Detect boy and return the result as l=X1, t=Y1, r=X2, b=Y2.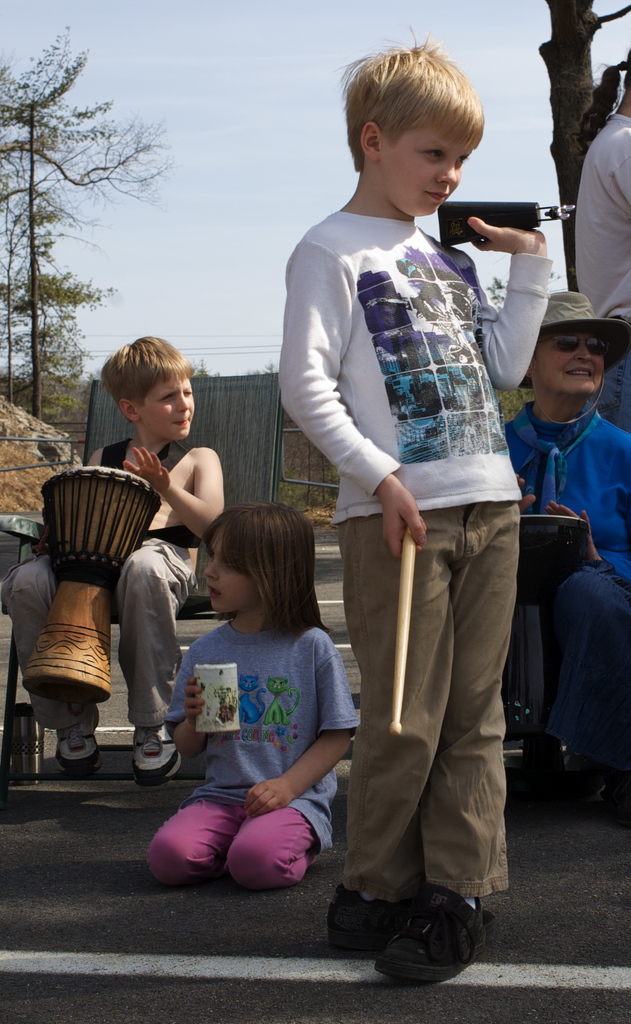
l=5, t=333, r=222, b=774.
